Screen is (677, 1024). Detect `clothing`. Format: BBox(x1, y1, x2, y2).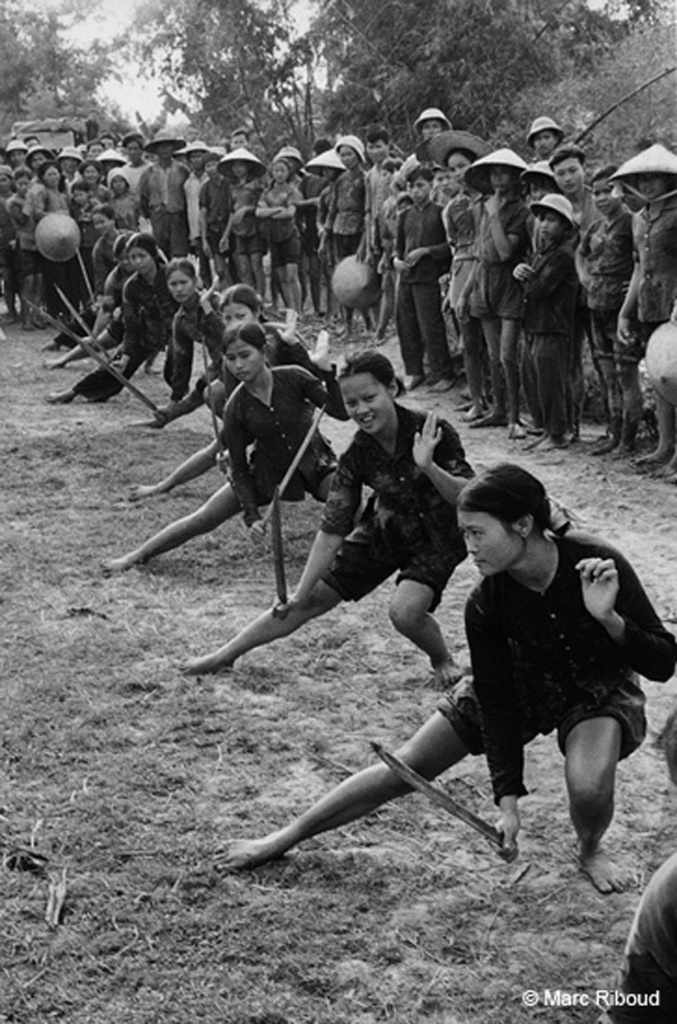
BBox(513, 238, 570, 431).
